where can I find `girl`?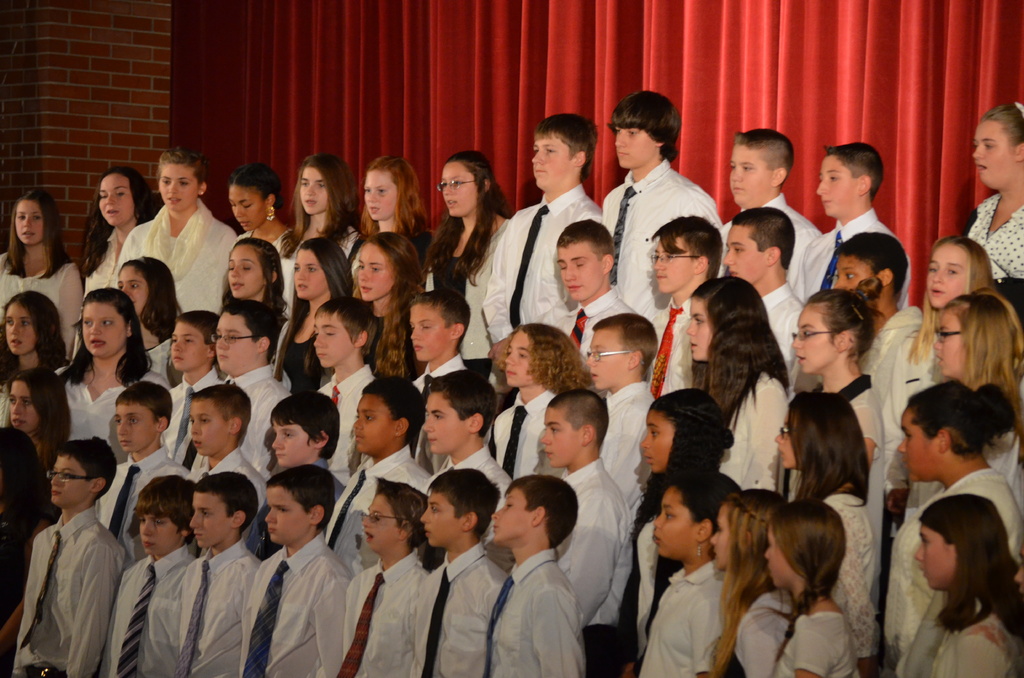
You can find it at x1=119, y1=256, x2=184, y2=387.
